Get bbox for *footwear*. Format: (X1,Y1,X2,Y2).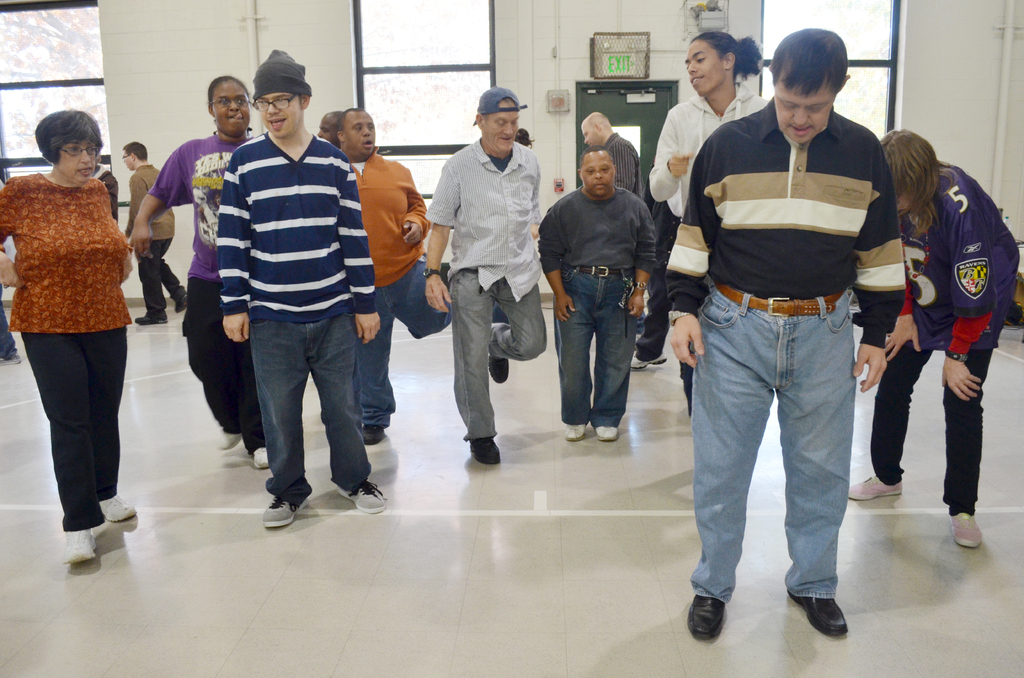
(947,512,992,547).
